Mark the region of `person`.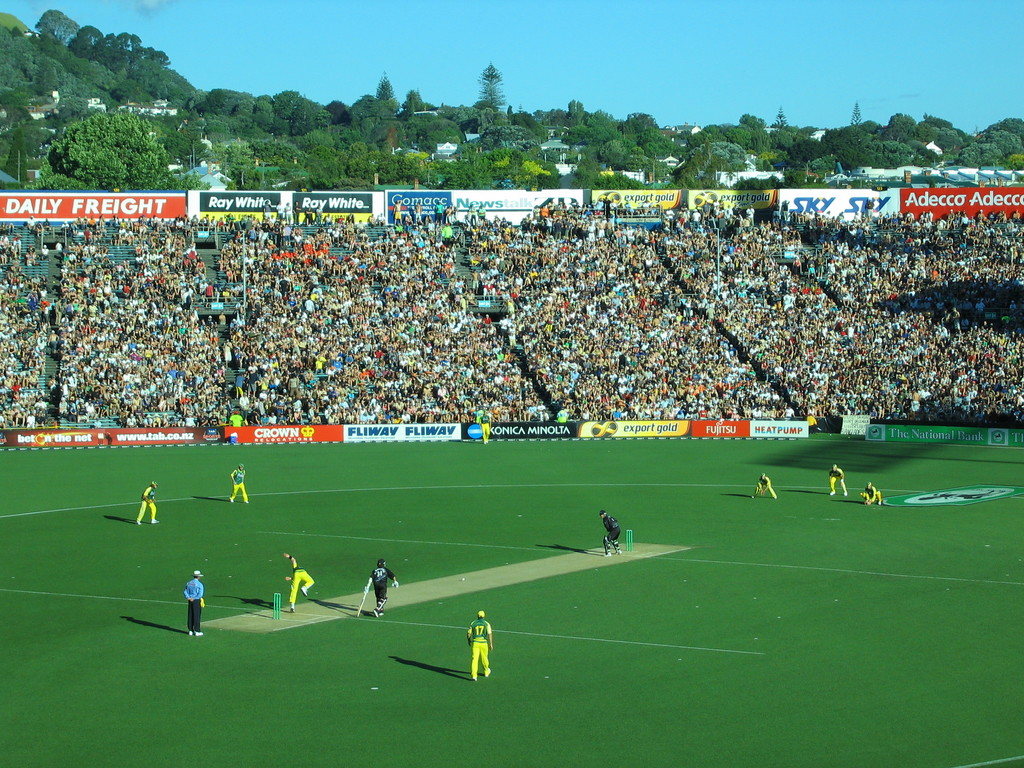
Region: <box>227,463,250,508</box>.
